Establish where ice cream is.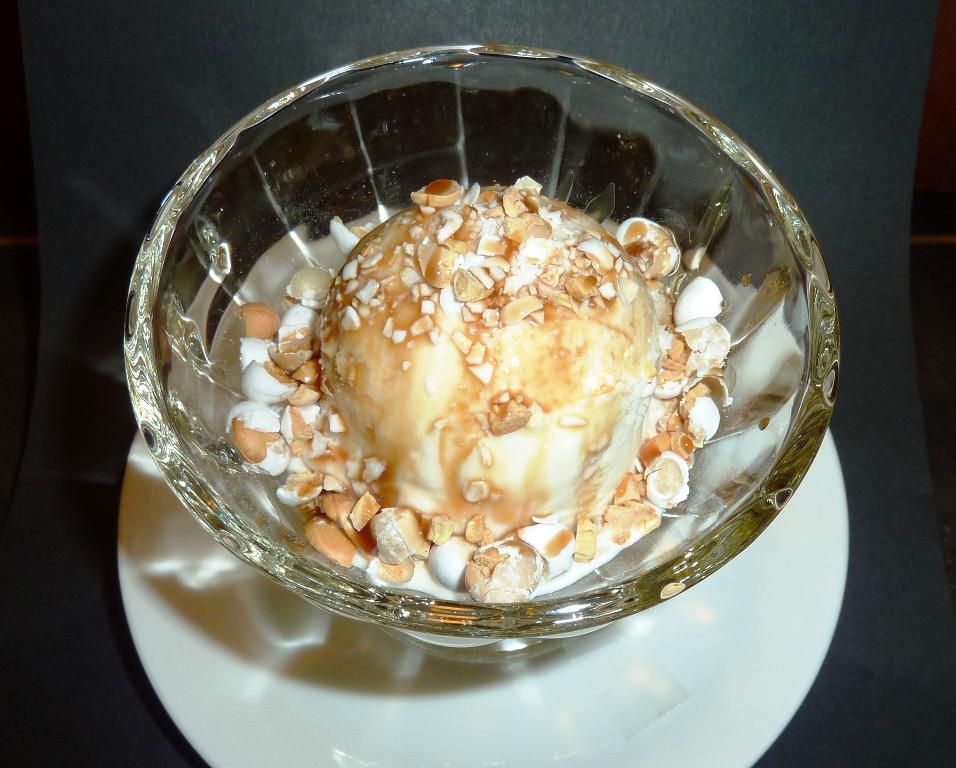
Established at bbox(232, 172, 732, 626).
